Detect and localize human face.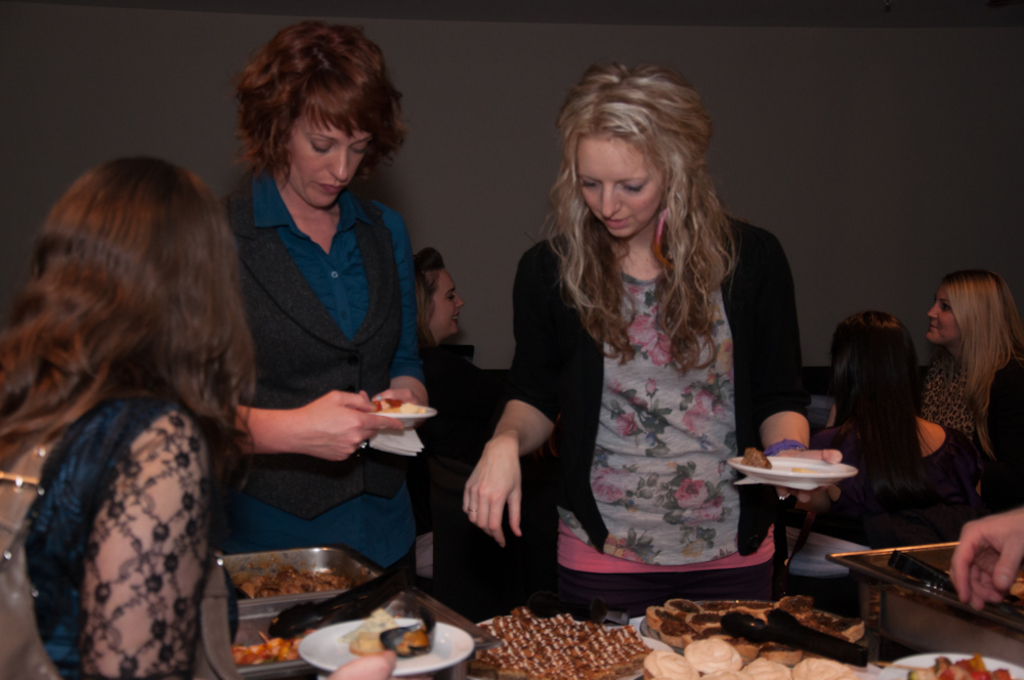
Localized at bbox=[426, 270, 466, 337].
